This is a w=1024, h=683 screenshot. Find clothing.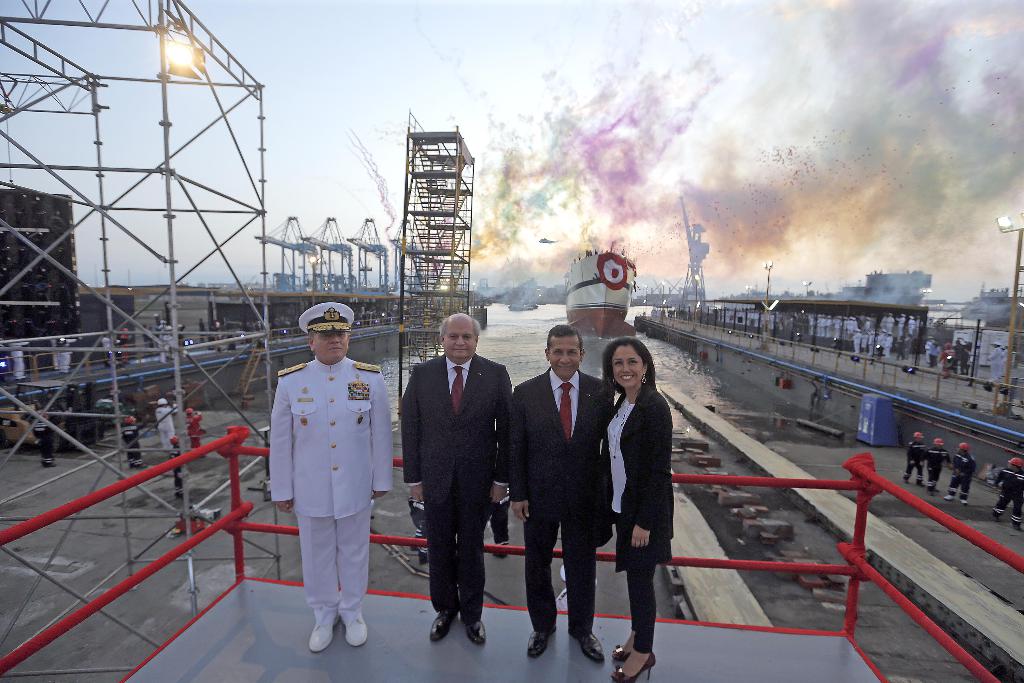
Bounding box: crop(30, 420, 55, 464).
